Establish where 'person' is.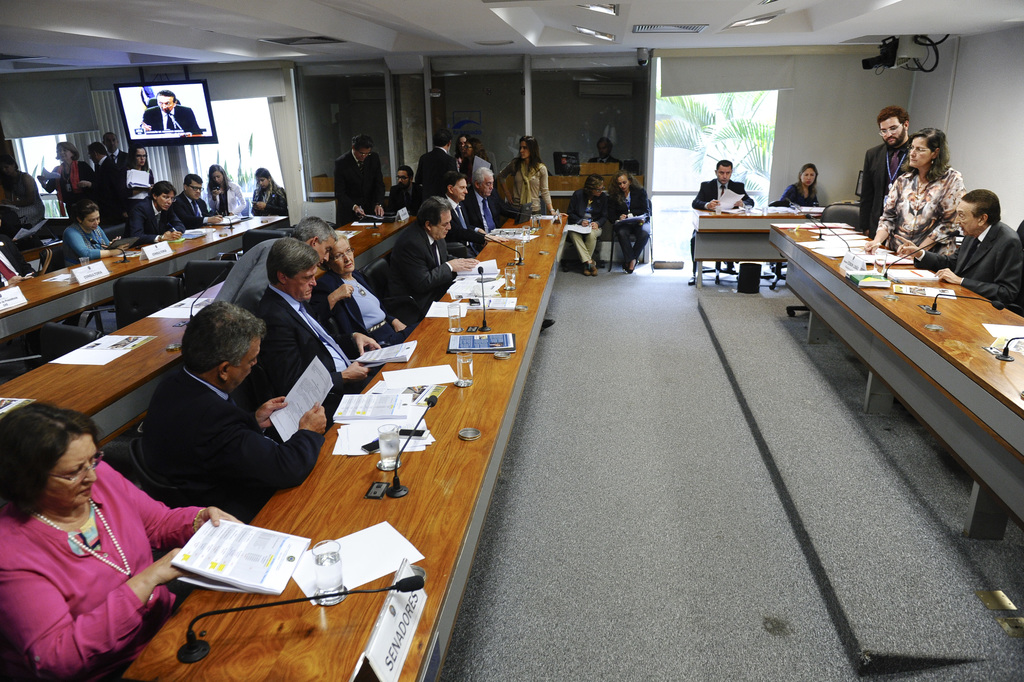
Established at {"x1": 486, "y1": 134, "x2": 562, "y2": 231}.
